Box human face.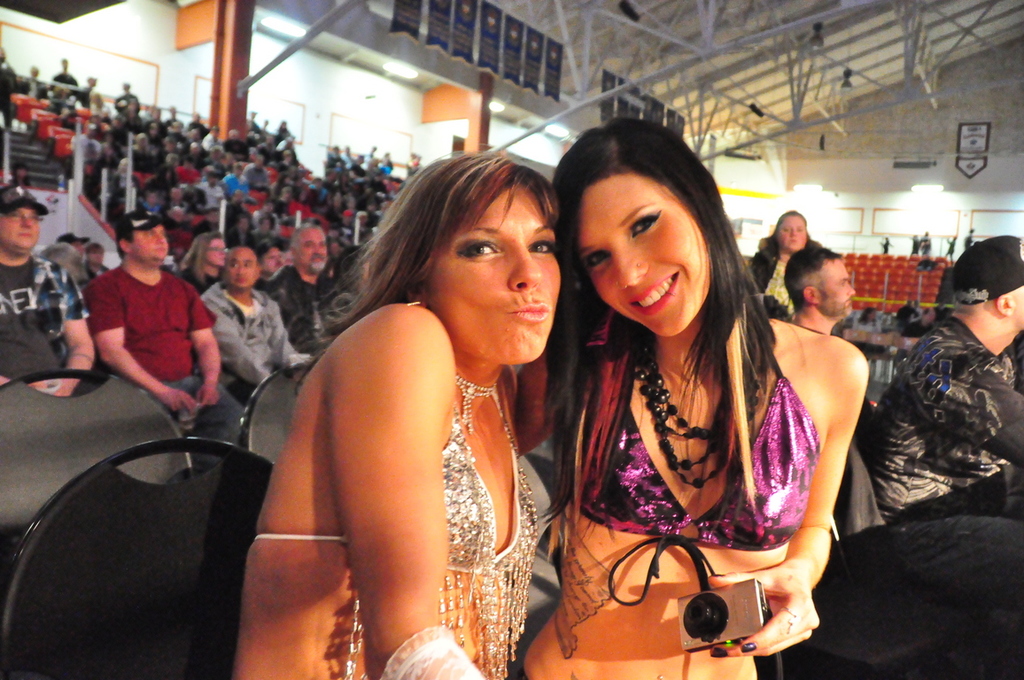
x1=203 y1=236 x2=229 y2=267.
